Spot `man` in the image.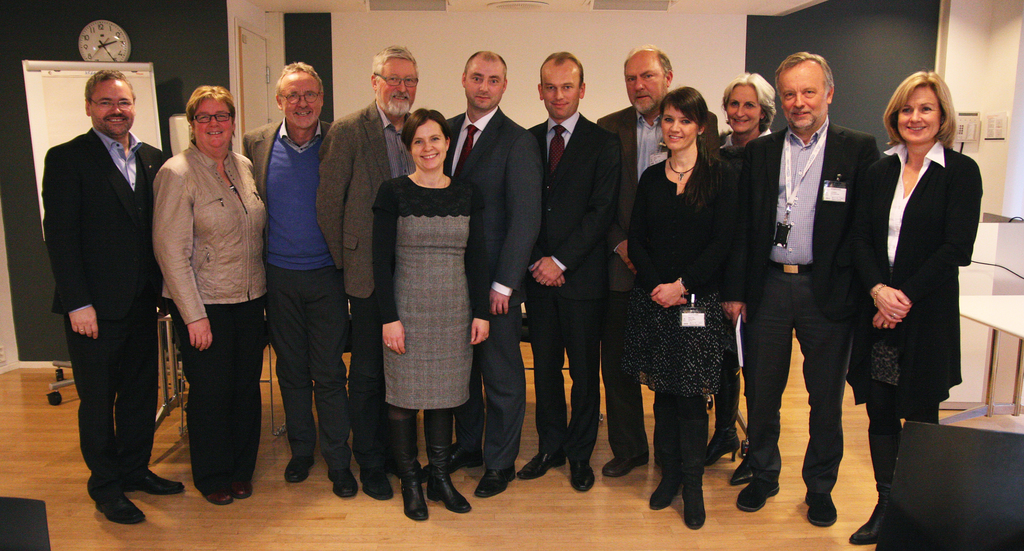
`man` found at (240, 54, 356, 500).
